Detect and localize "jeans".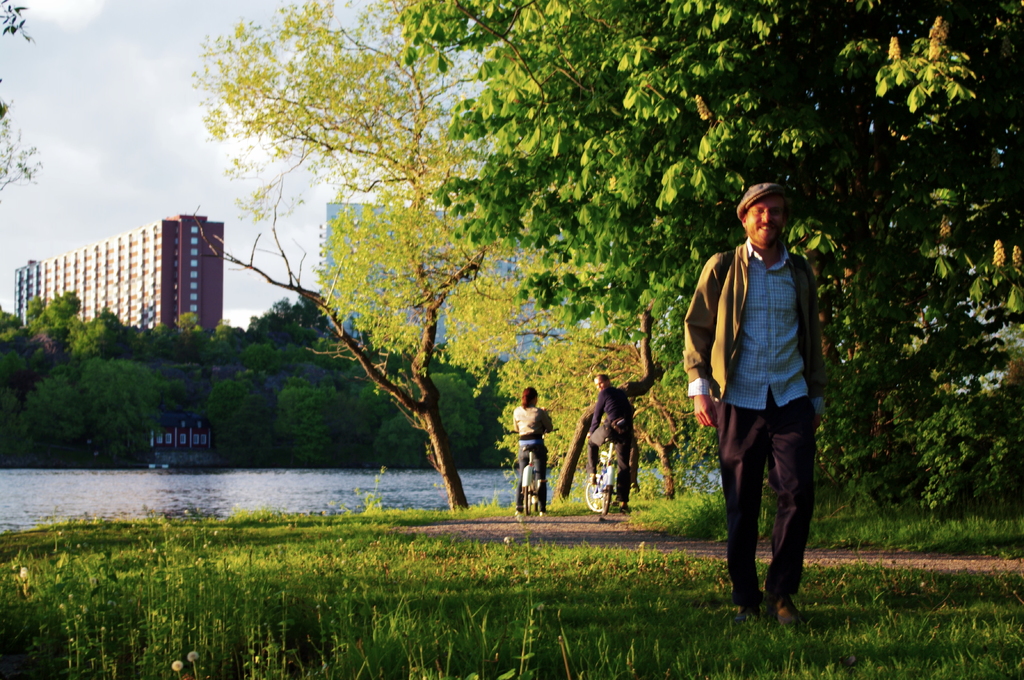
Localized at (x1=515, y1=447, x2=548, y2=512).
